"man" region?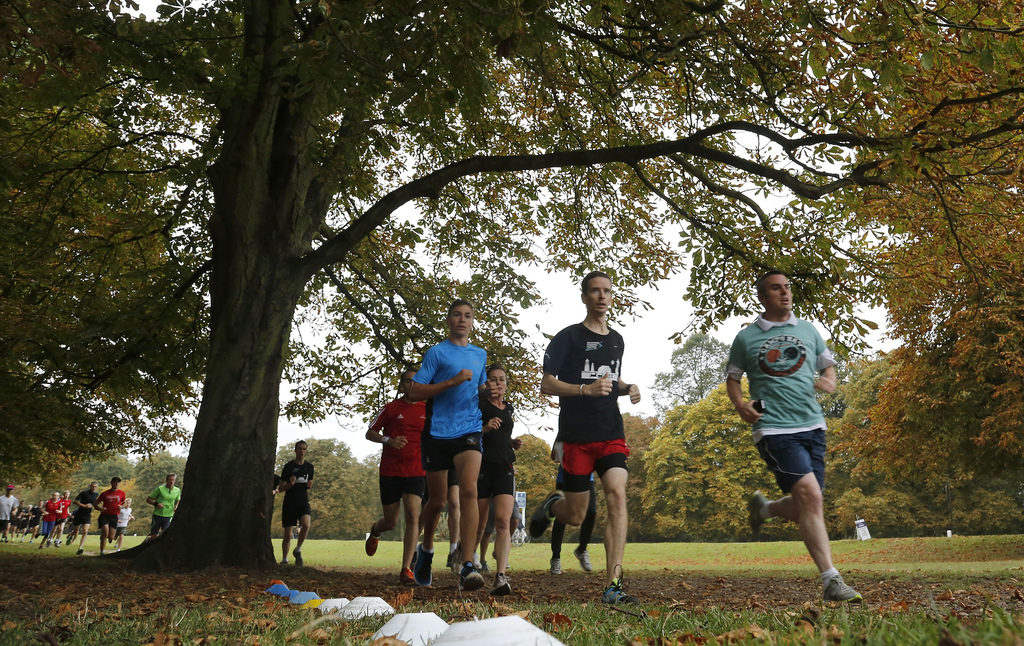
<region>0, 479, 19, 538</region>
